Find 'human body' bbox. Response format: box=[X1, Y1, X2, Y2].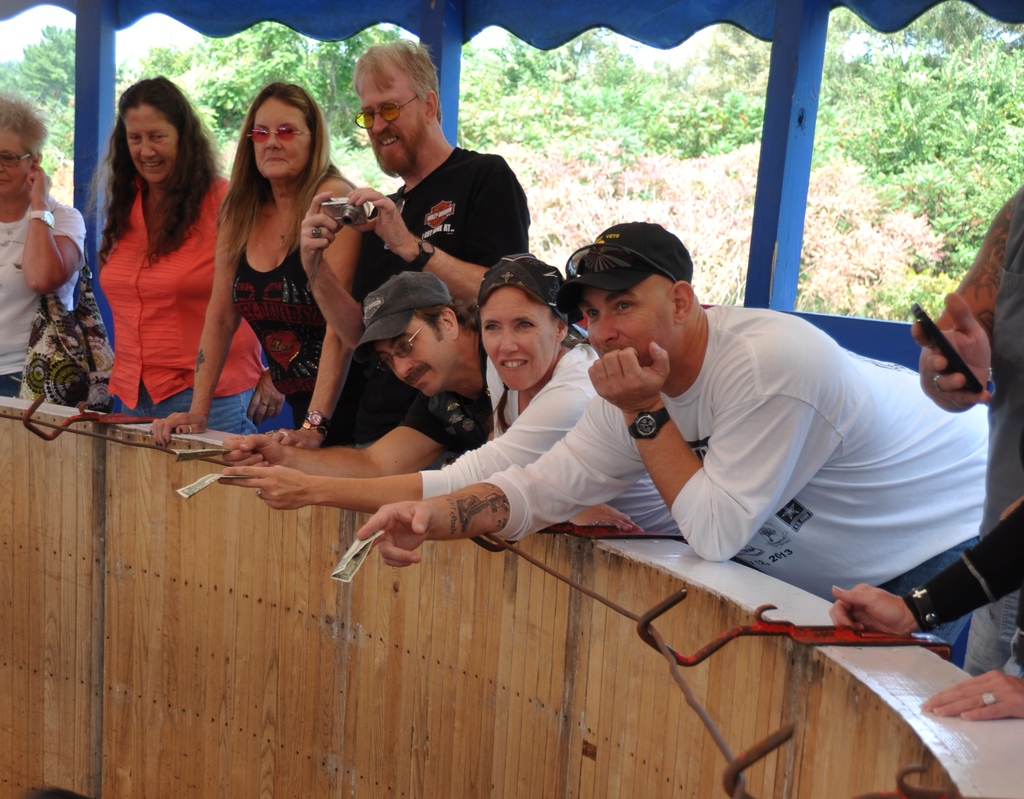
box=[148, 81, 372, 454].
